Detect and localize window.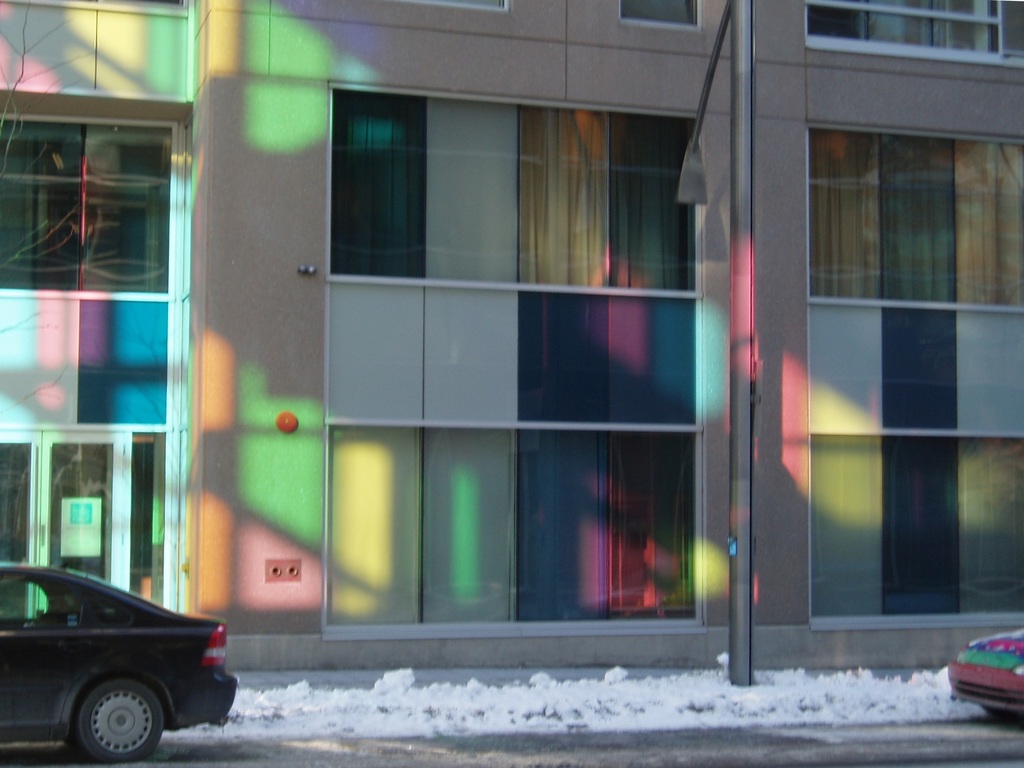
Localized at bbox=[806, 130, 1021, 302].
